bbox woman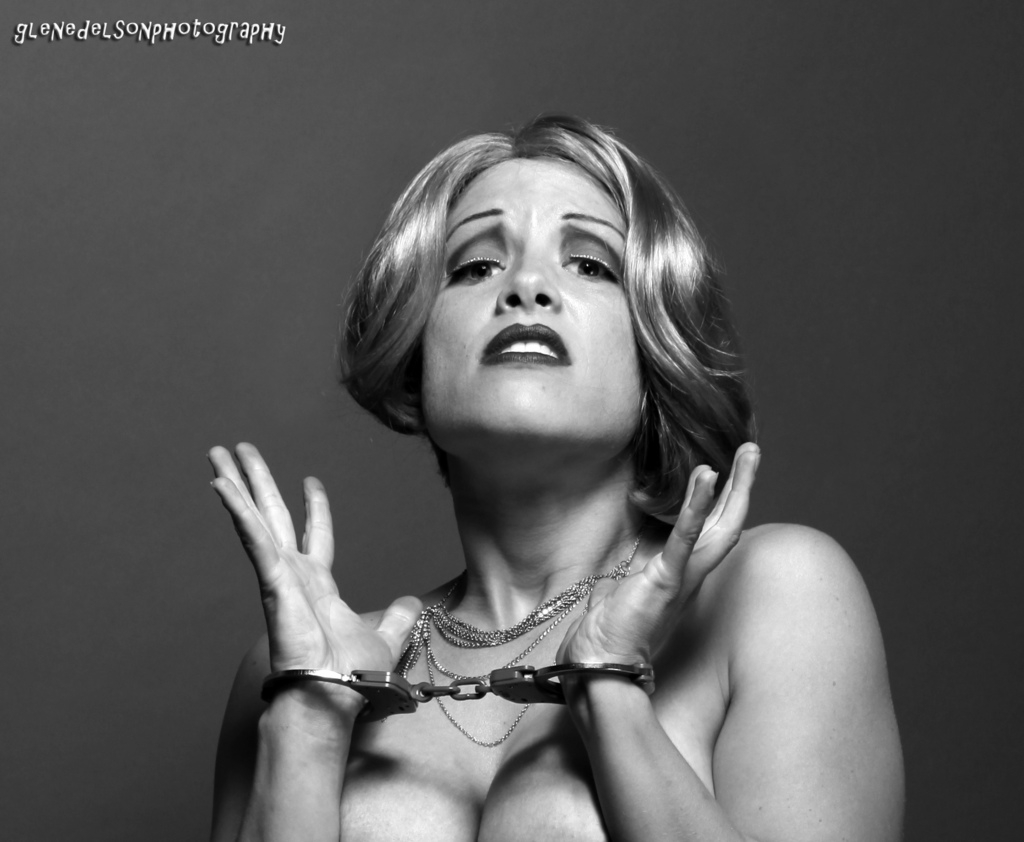
[x1=248, y1=113, x2=801, y2=822]
